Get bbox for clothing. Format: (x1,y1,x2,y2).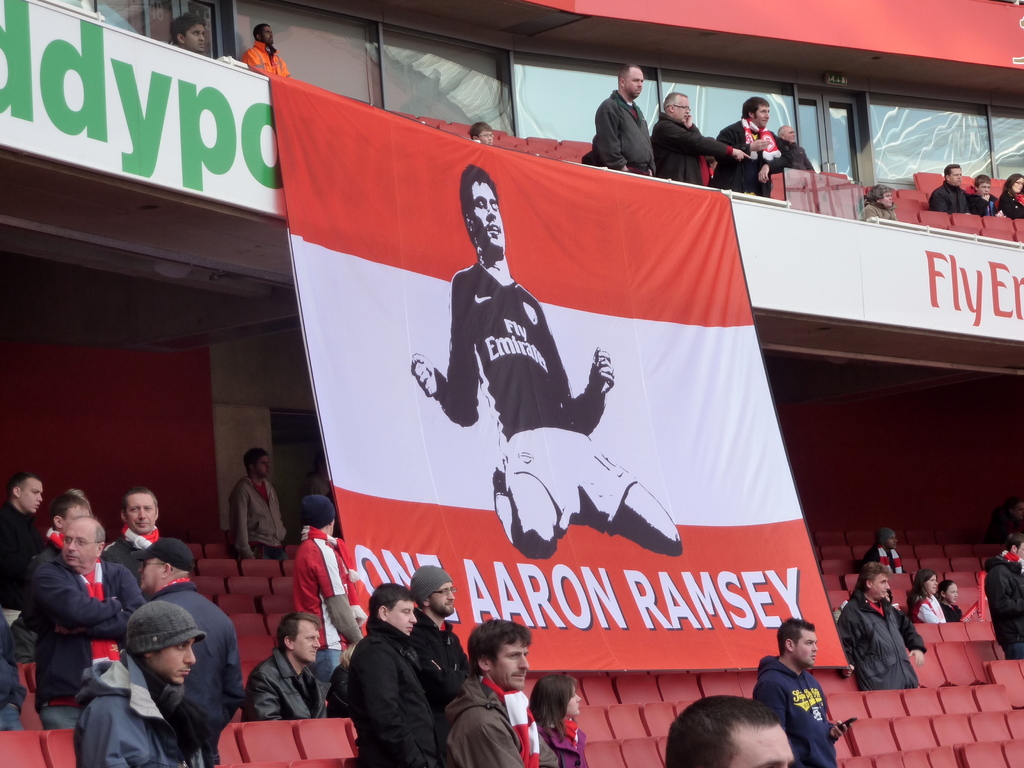
(579,94,655,178).
